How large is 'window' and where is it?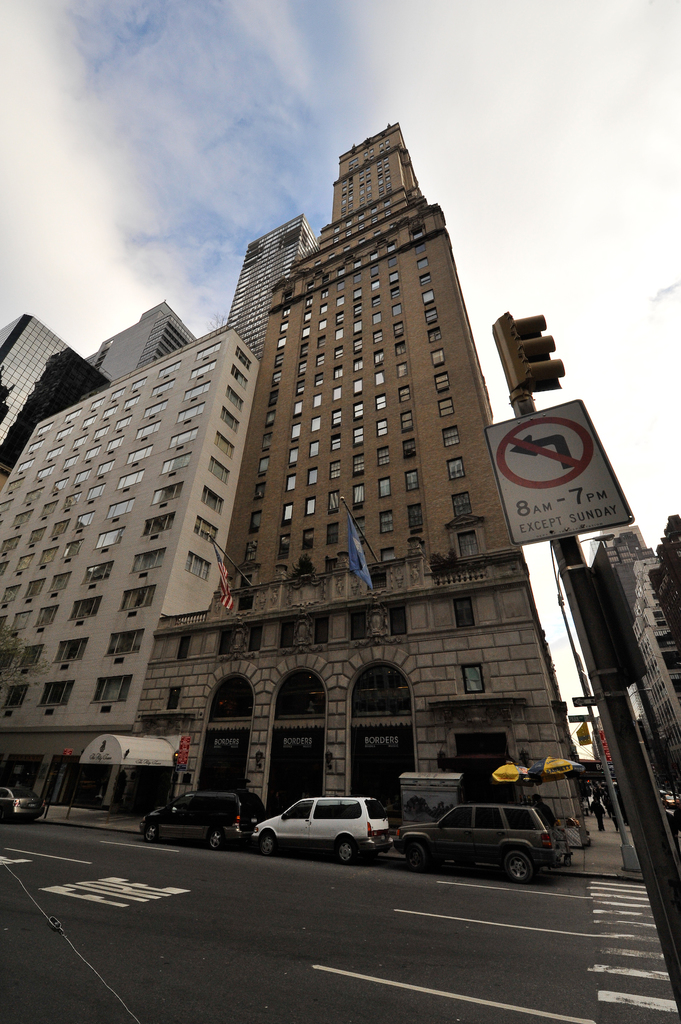
Bounding box: crop(353, 339, 364, 354).
